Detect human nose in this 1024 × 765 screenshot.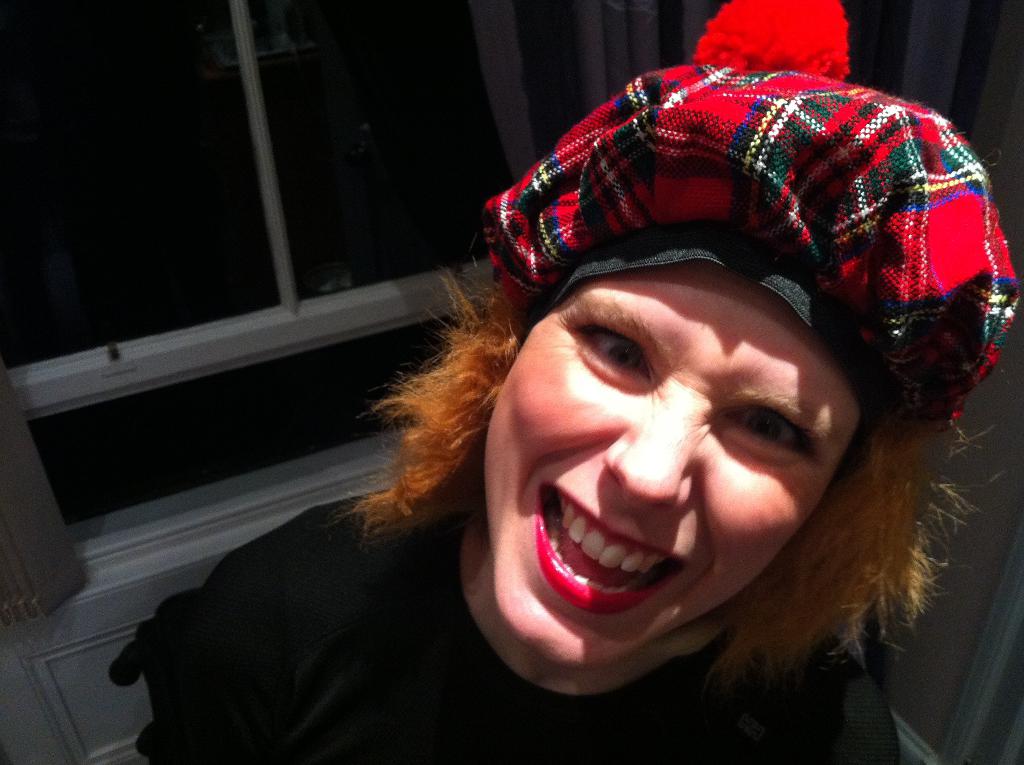
Detection: select_region(611, 392, 708, 509).
